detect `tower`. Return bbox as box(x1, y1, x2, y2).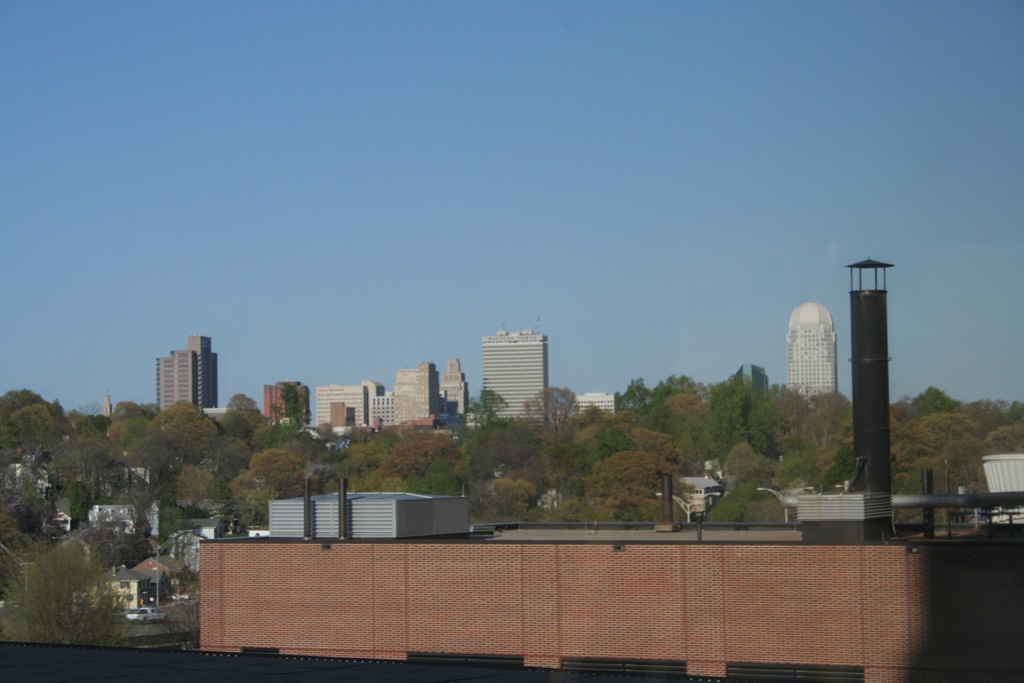
box(305, 381, 371, 431).
